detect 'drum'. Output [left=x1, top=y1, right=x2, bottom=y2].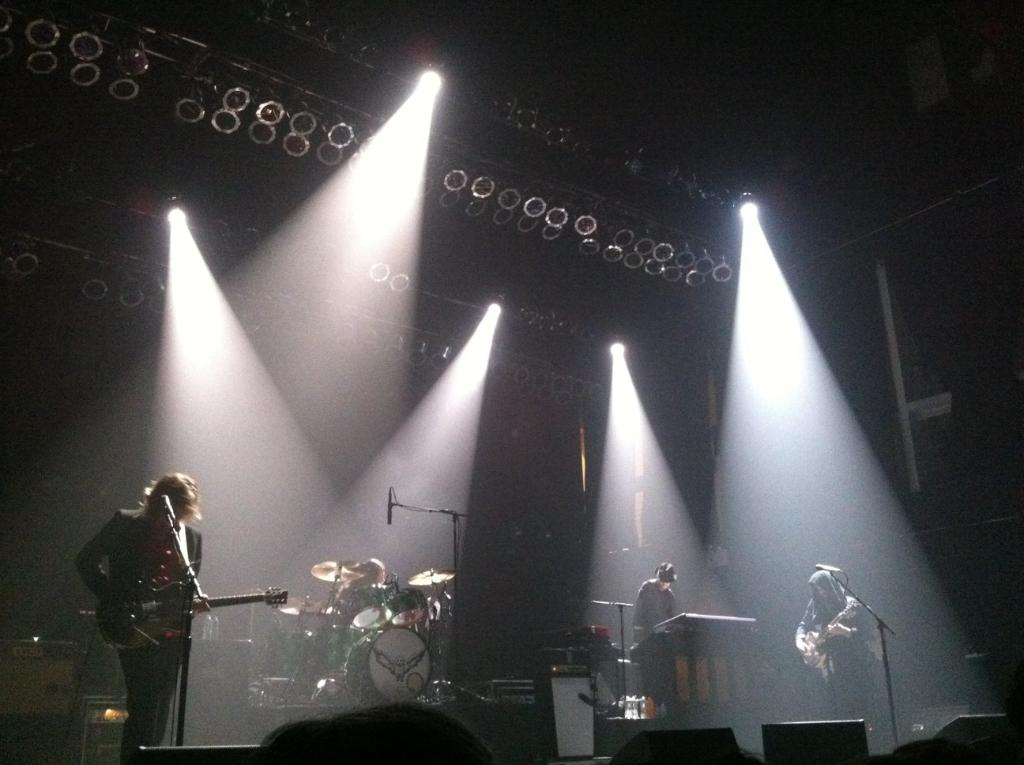
[left=385, top=589, right=432, bottom=630].
